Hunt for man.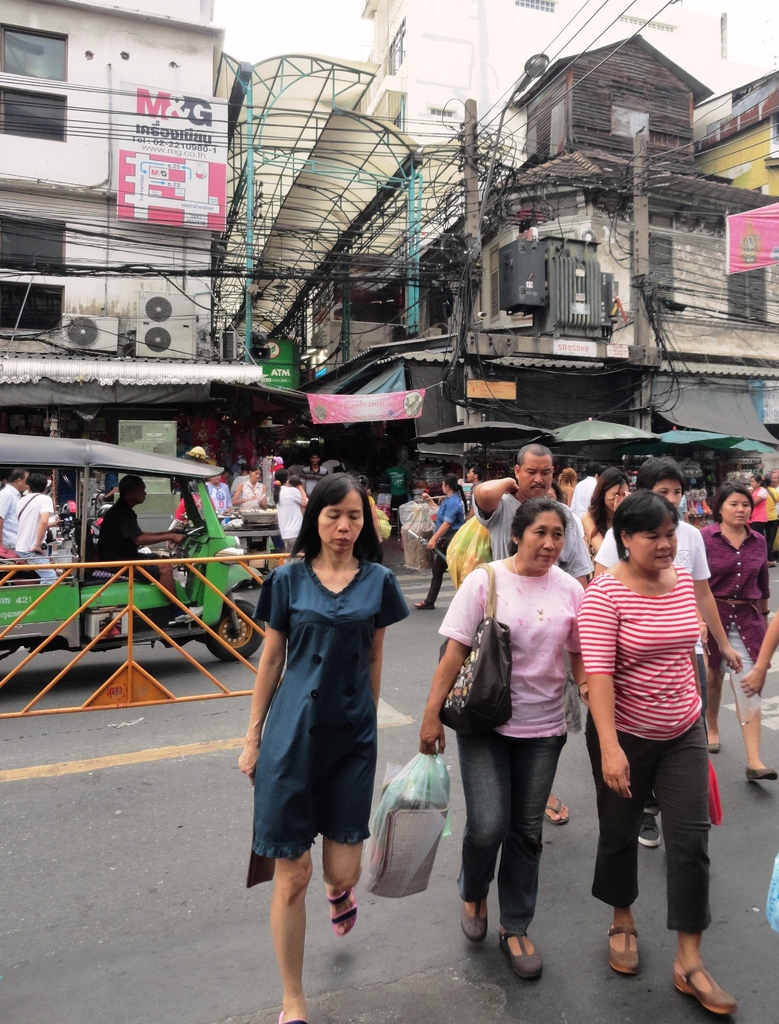
Hunted down at x1=466 y1=461 x2=486 y2=485.
